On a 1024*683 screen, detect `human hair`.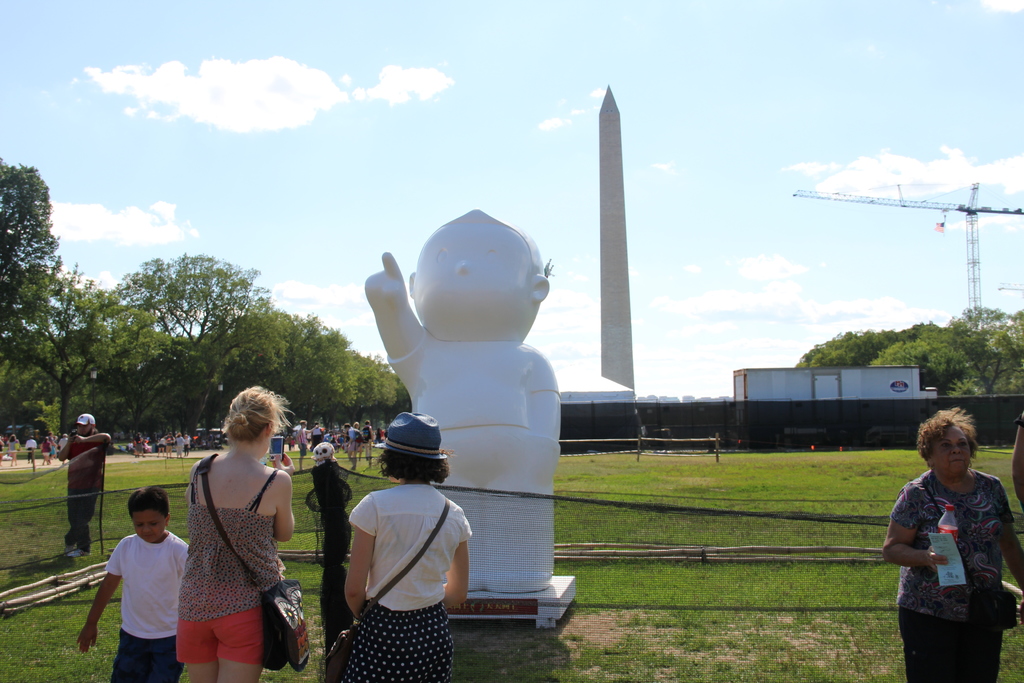
<region>913, 400, 984, 461</region>.
